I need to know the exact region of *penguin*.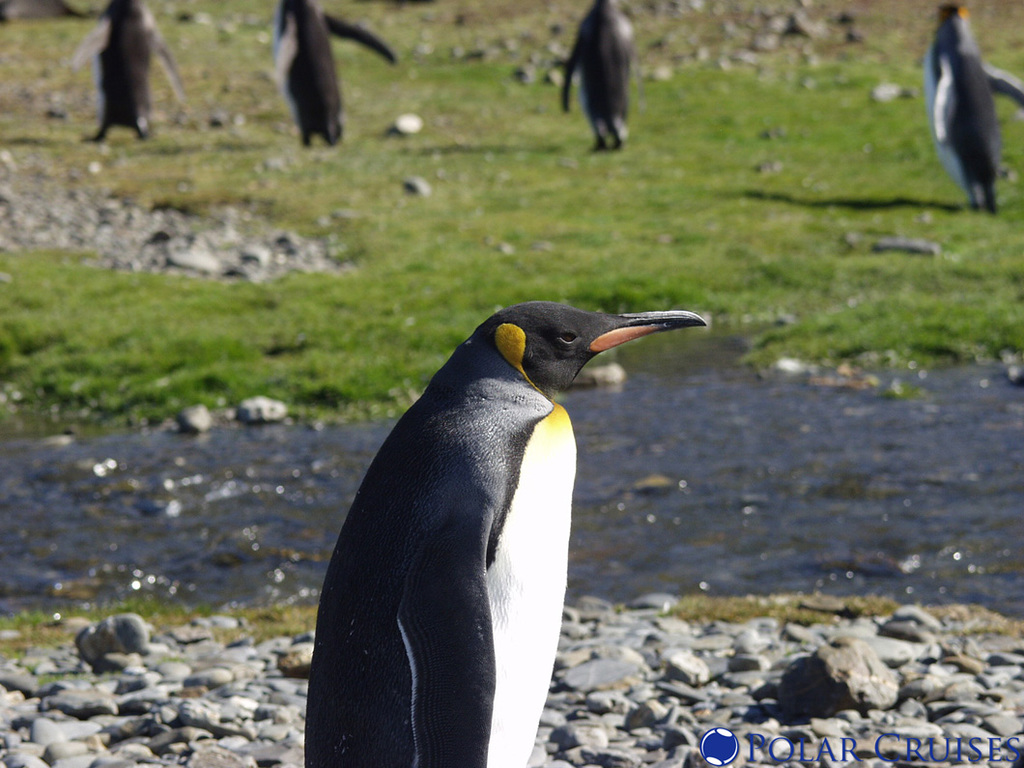
Region: box(926, 0, 976, 115).
